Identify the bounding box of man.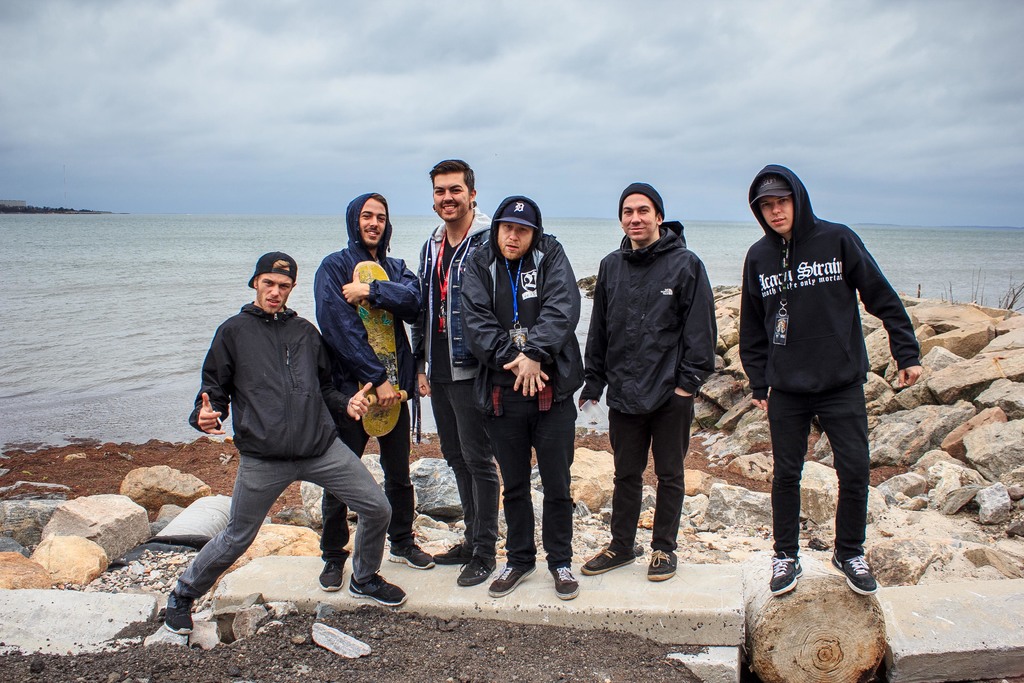
312:193:435:592.
